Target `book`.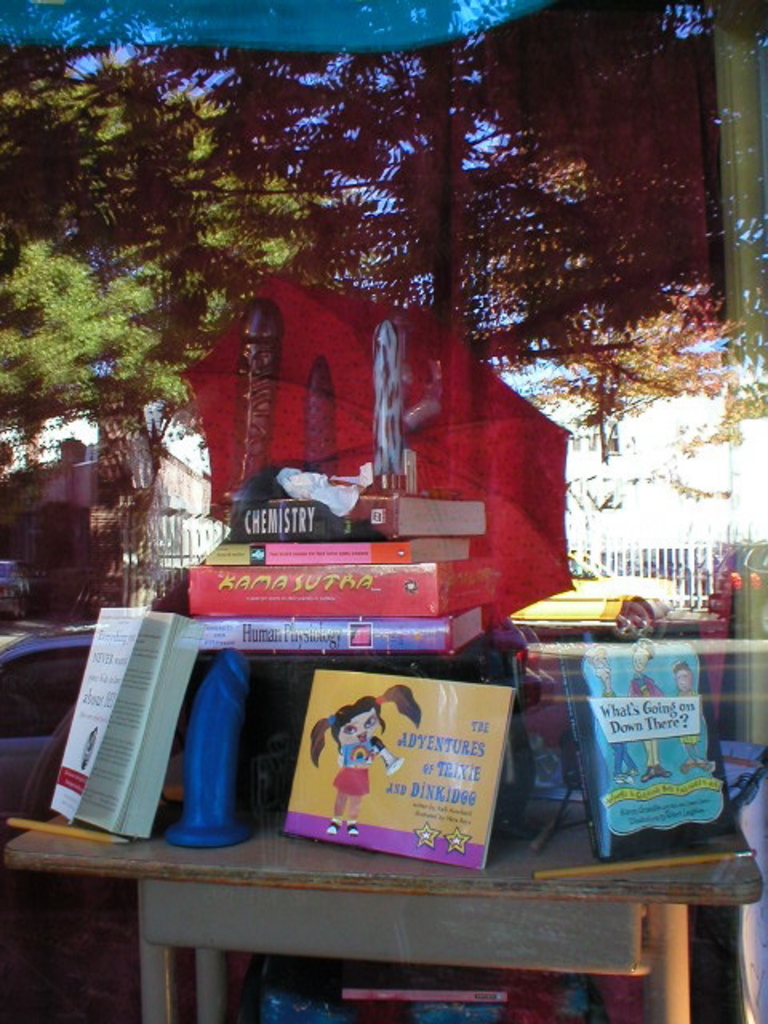
Target region: crop(224, 477, 493, 536).
